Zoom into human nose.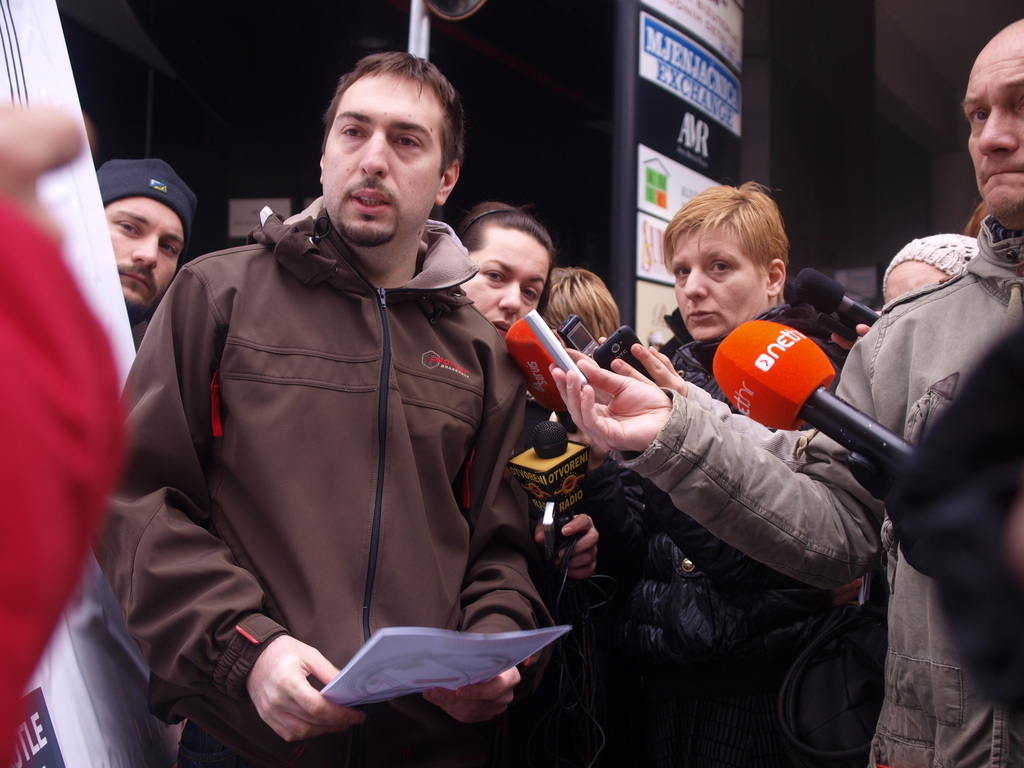
Zoom target: select_region(684, 268, 705, 302).
